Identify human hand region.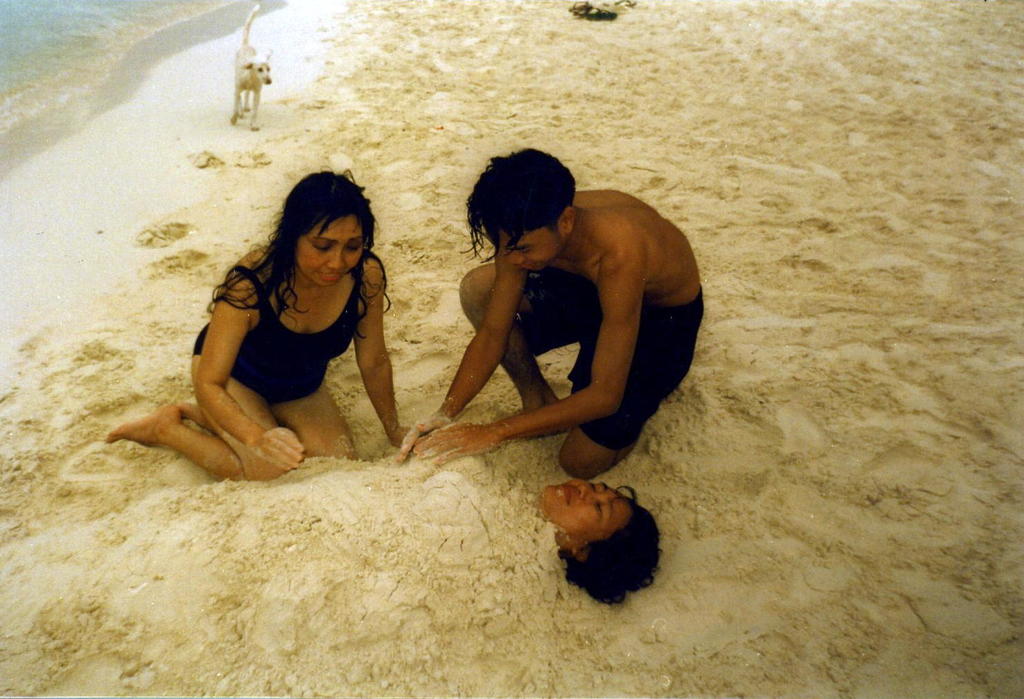
Region: left=213, top=393, right=296, bottom=478.
